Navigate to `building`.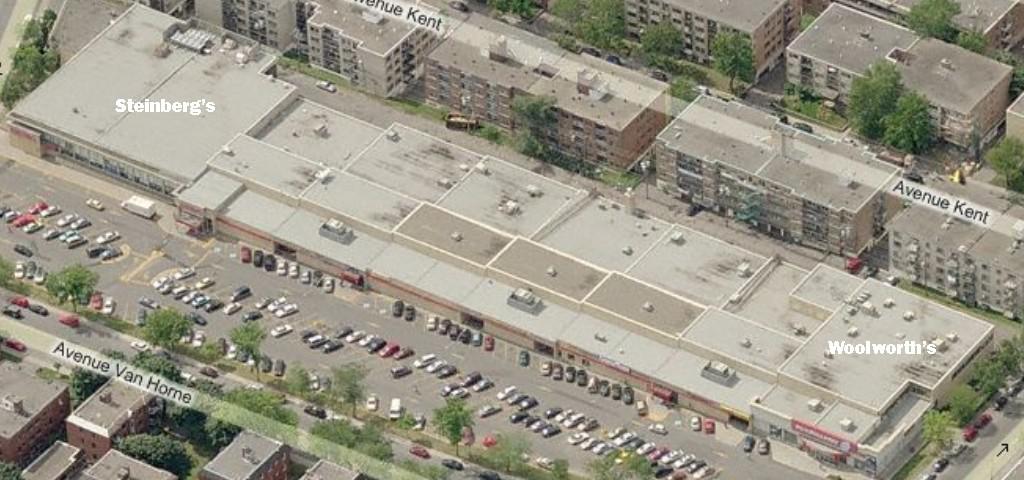
Navigation target: 1005/89/1023/149.
